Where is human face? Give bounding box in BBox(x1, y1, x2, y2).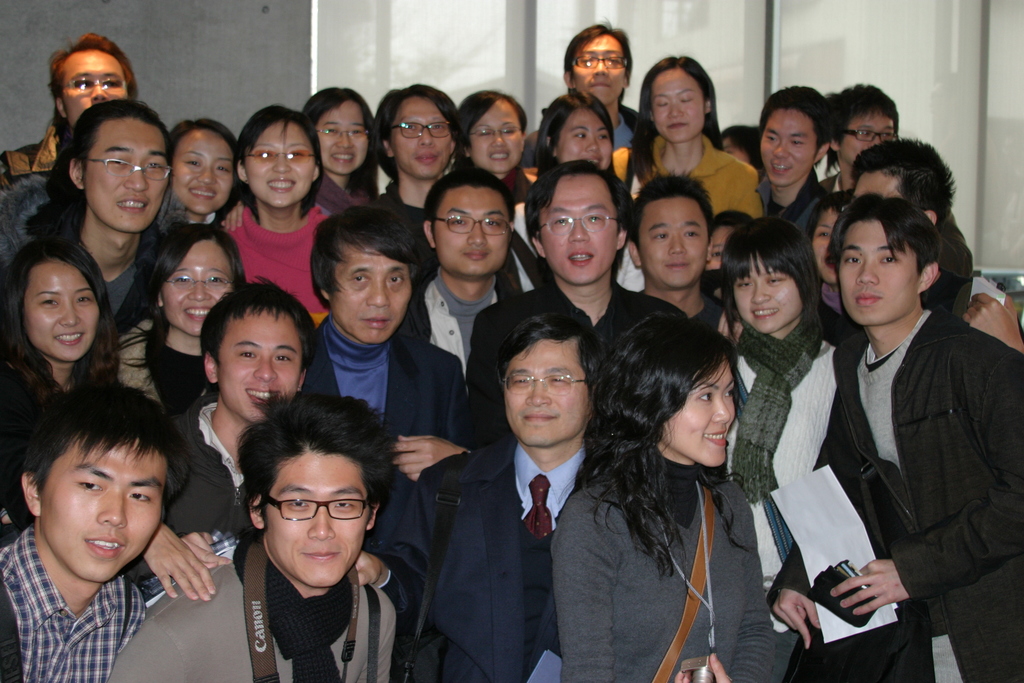
BBox(333, 248, 412, 342).
